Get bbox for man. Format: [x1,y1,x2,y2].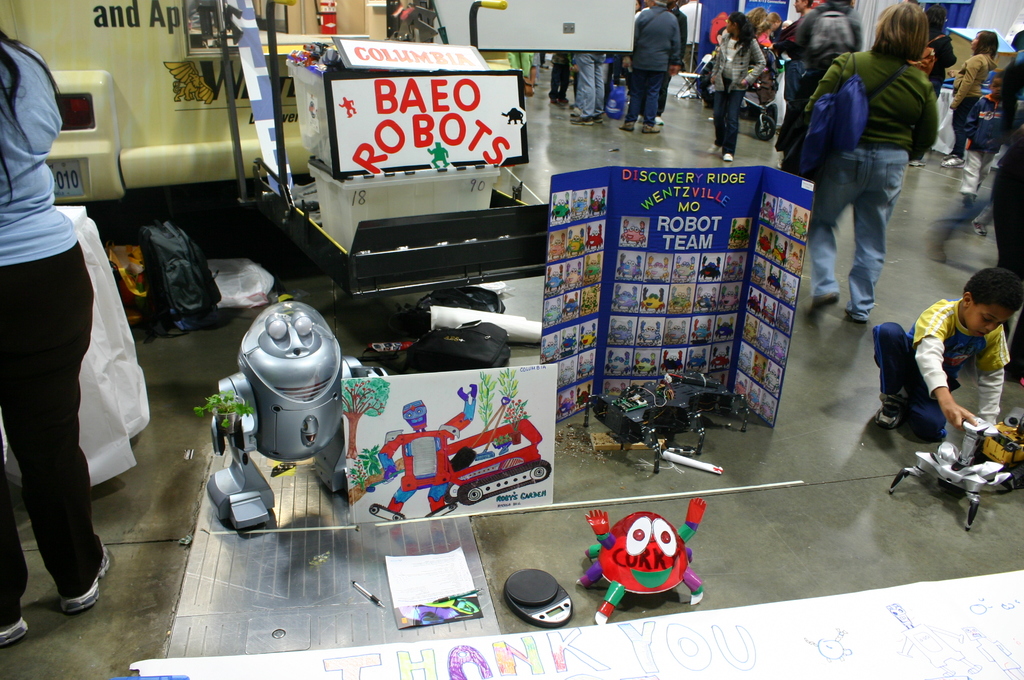
[620,0,681,134].
